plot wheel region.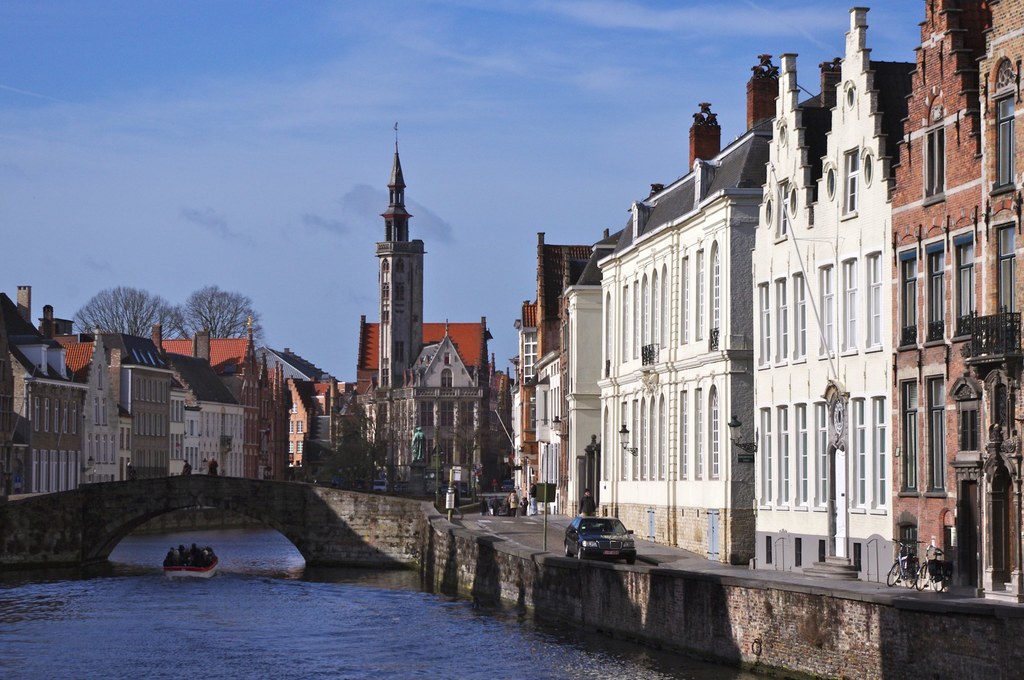
Plotted at {"x1": 578, "y1": 544, "x2": 591, "y2": 560}.
